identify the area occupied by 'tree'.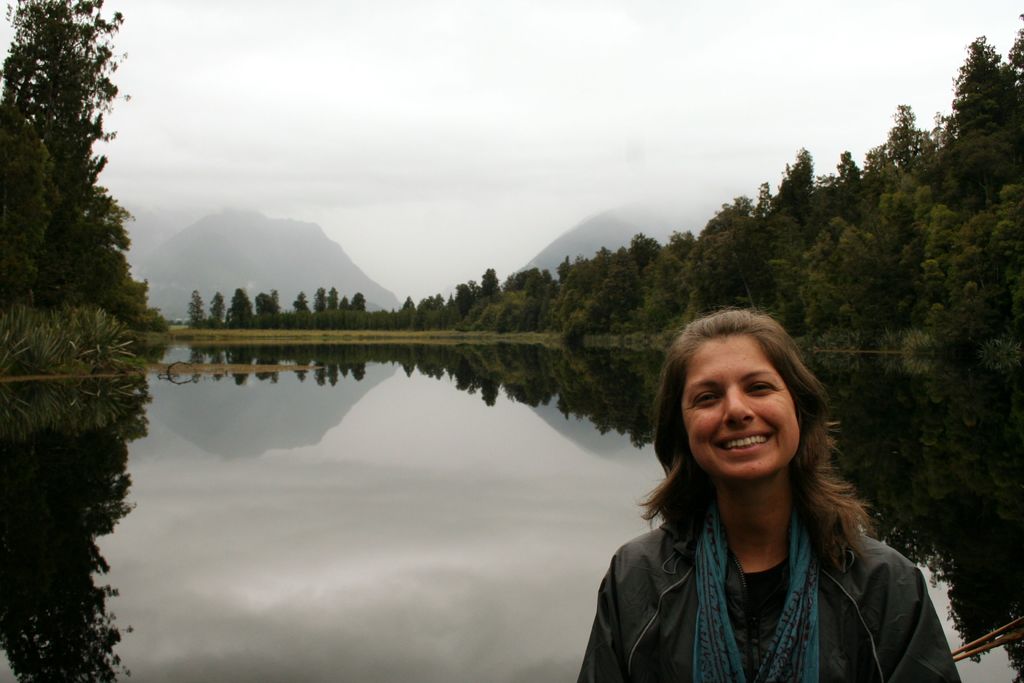
Area: [209, 291, 225, 331].
